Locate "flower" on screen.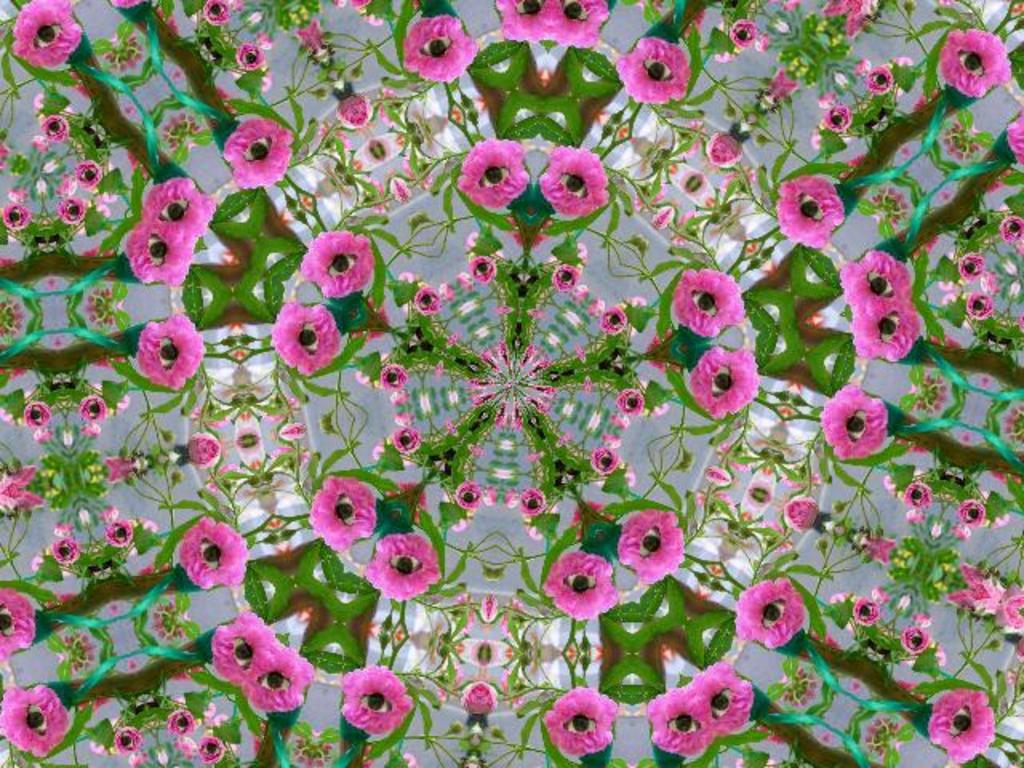
On screen at l=965, t=293, r=1000, b=325.
